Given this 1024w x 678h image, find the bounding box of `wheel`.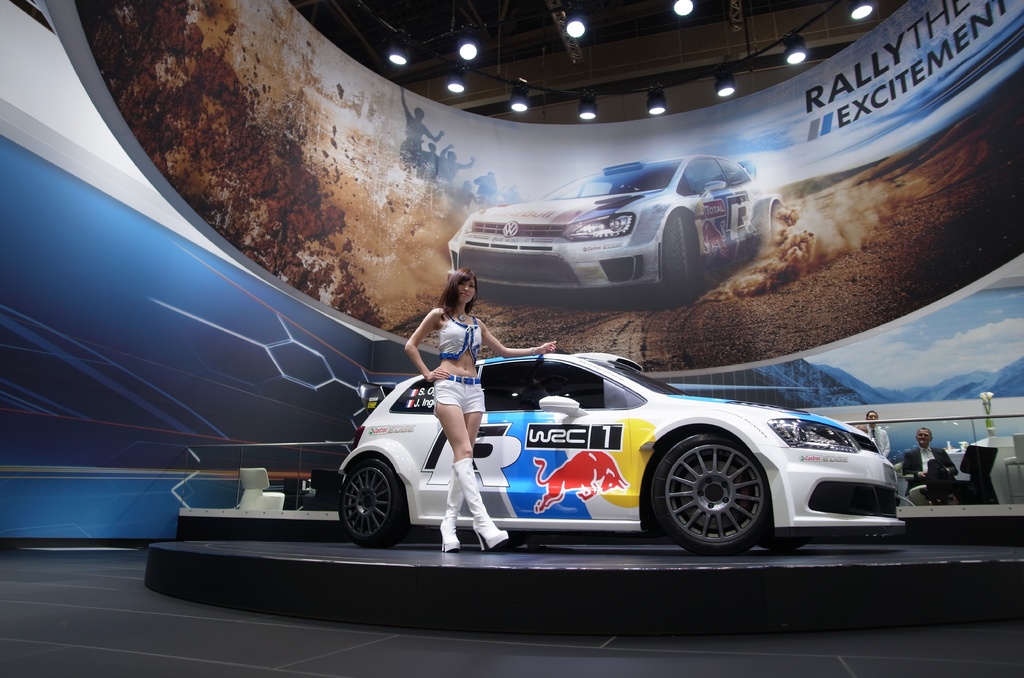
box(660, 211, 685, 302).
